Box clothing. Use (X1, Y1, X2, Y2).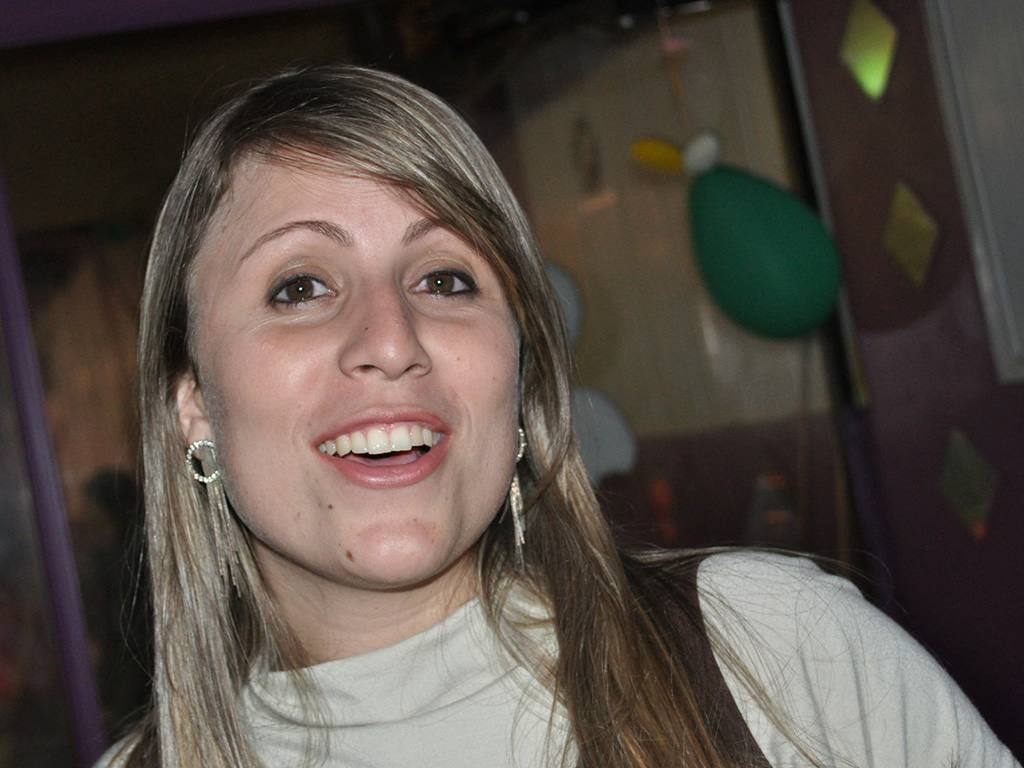
(97, 552, 1021, 767).
